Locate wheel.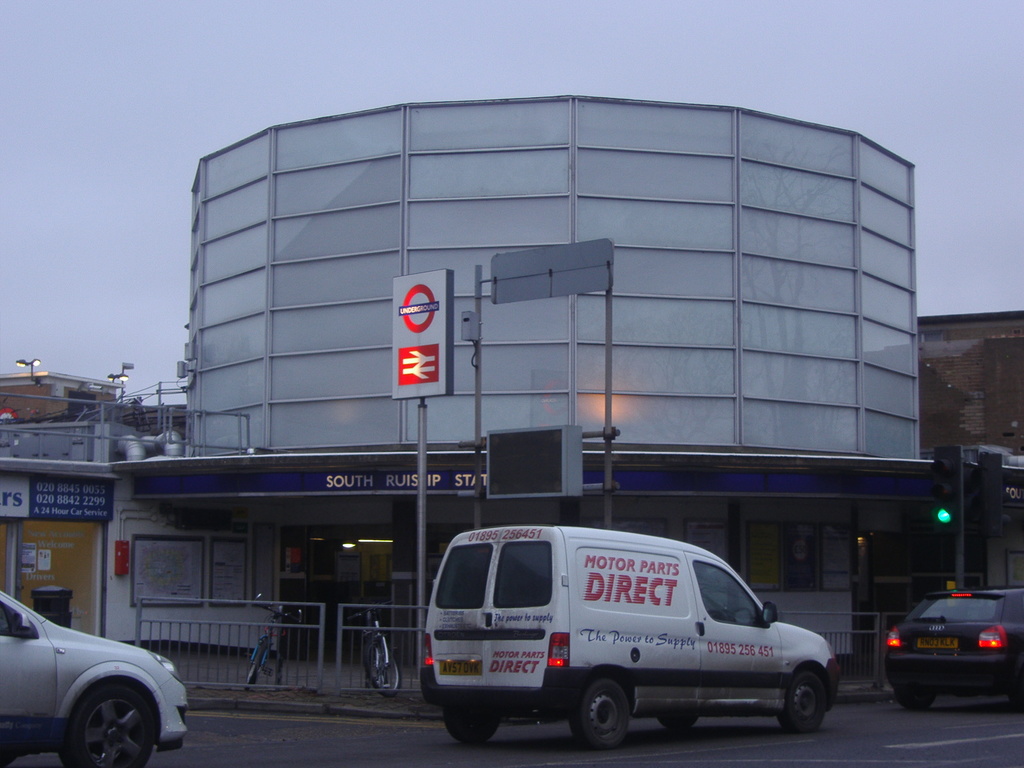
Bounding box: (x1=895, y1=694, x2=940, y2=717).
